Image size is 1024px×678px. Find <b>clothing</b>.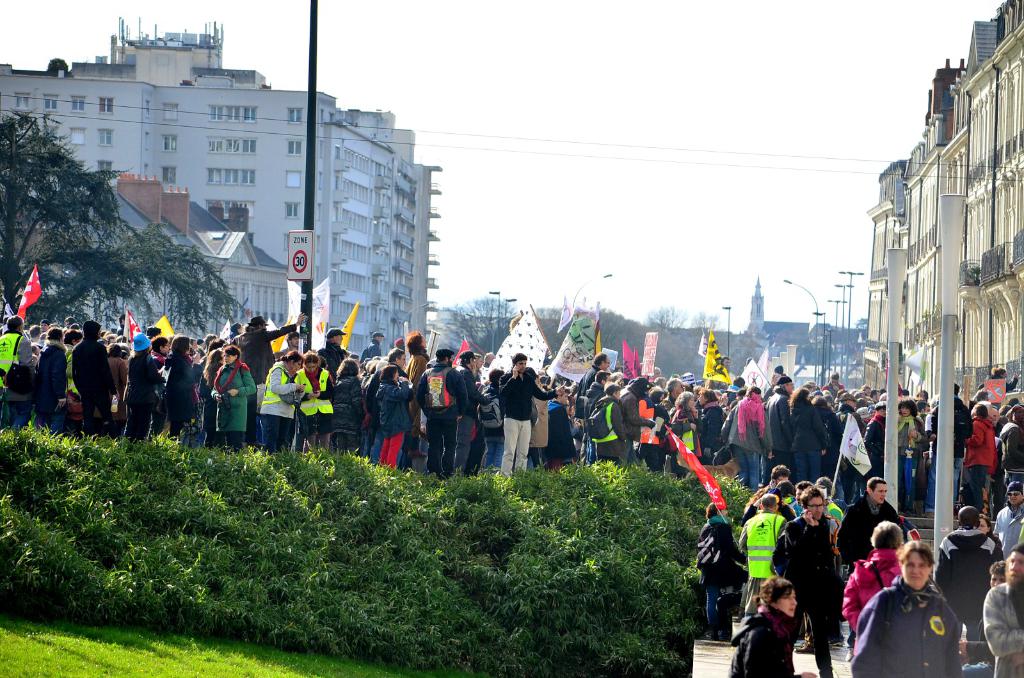
[462,382,509,465].
